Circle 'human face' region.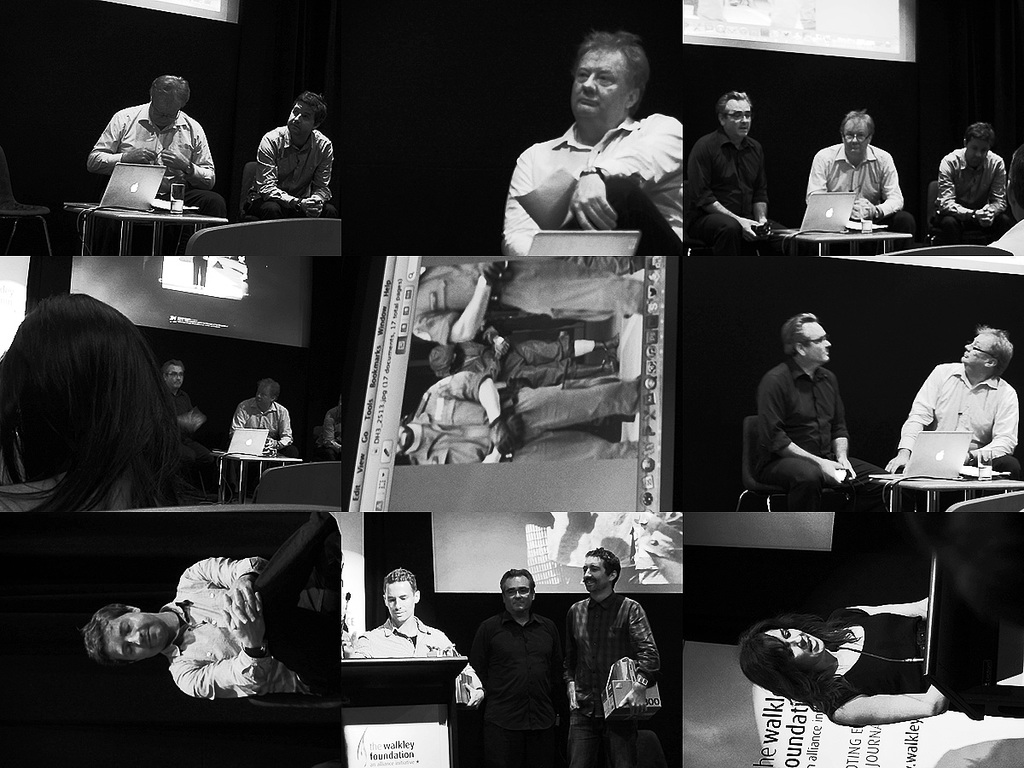
Region: rect(800, 320, 831, 364).
